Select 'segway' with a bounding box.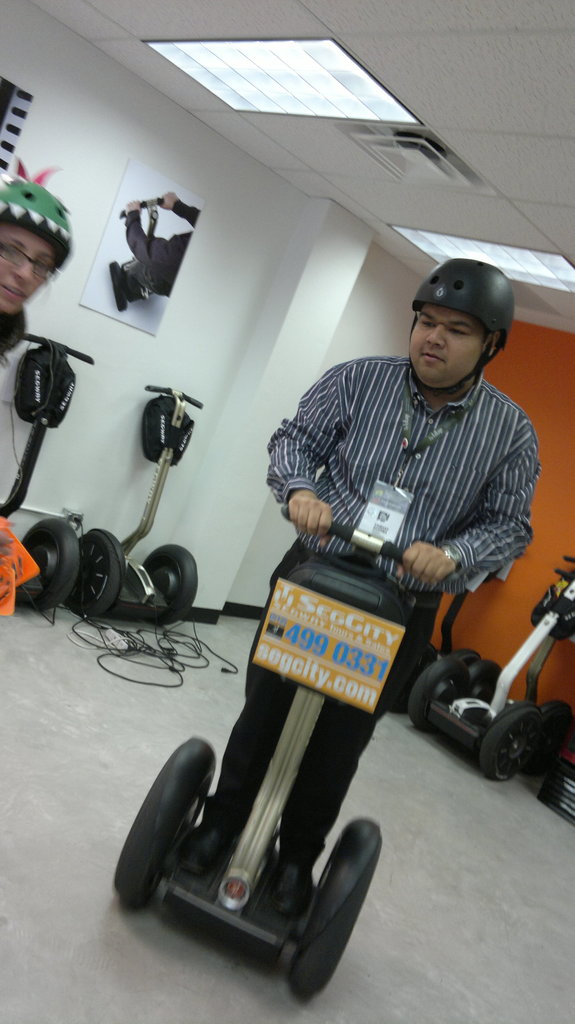
crop(0, 339, 77, 619).
